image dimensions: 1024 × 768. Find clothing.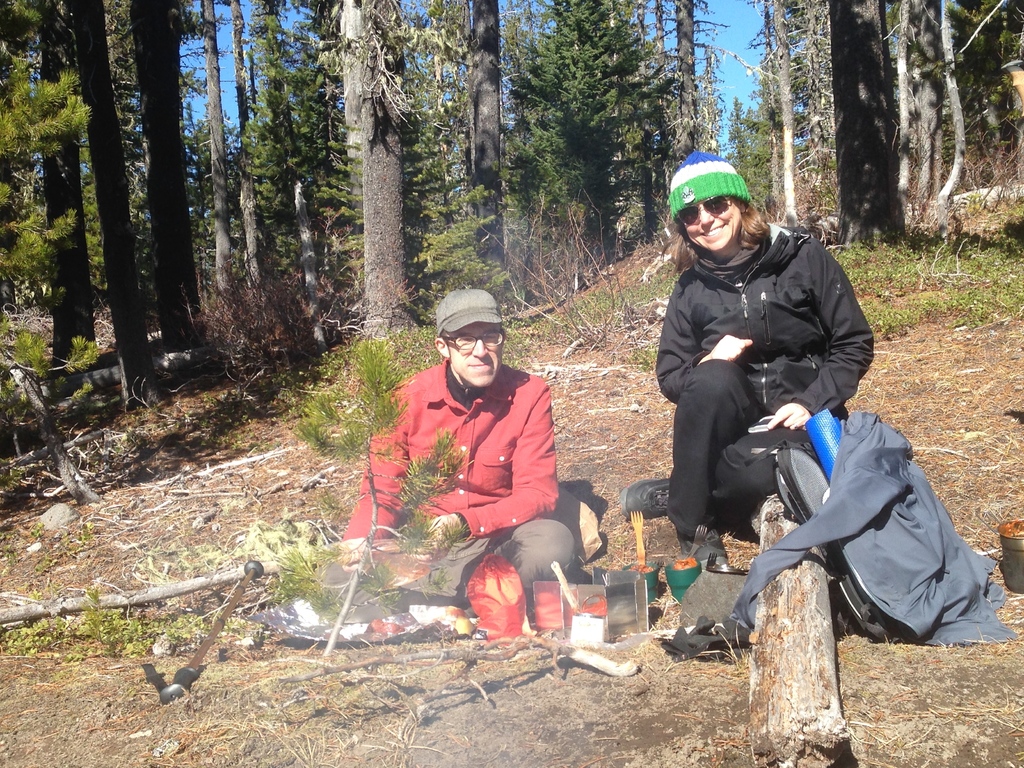
x1=656, y1=221, x2=872, y2=550.
